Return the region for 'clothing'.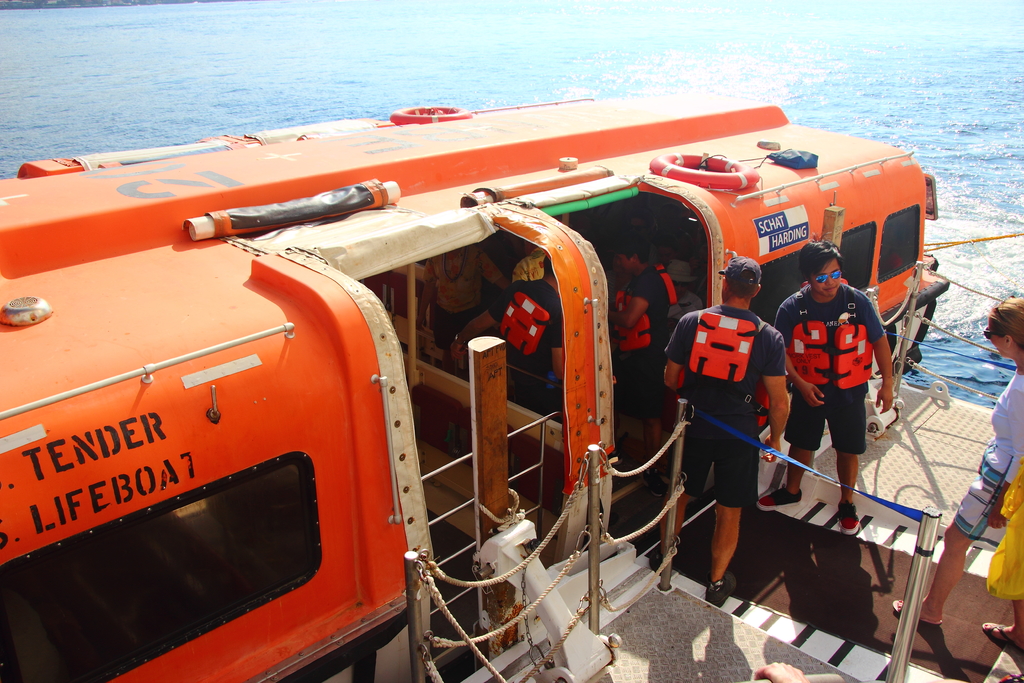
select_region(774, 279, 895, 475).
